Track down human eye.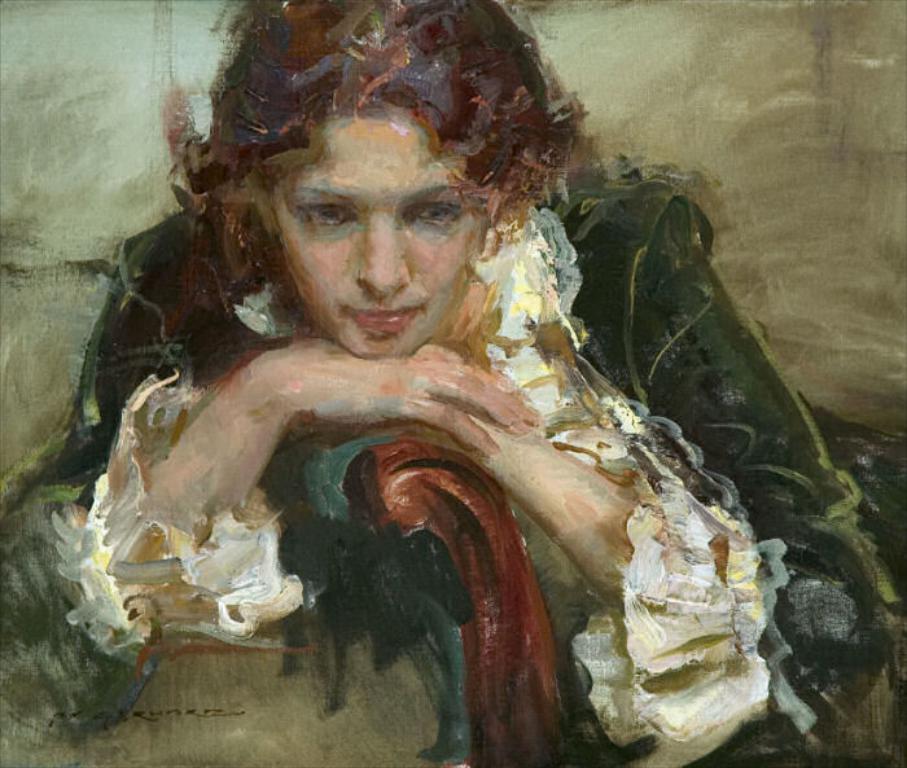
Tracked to [407, 198, 473, 229].
